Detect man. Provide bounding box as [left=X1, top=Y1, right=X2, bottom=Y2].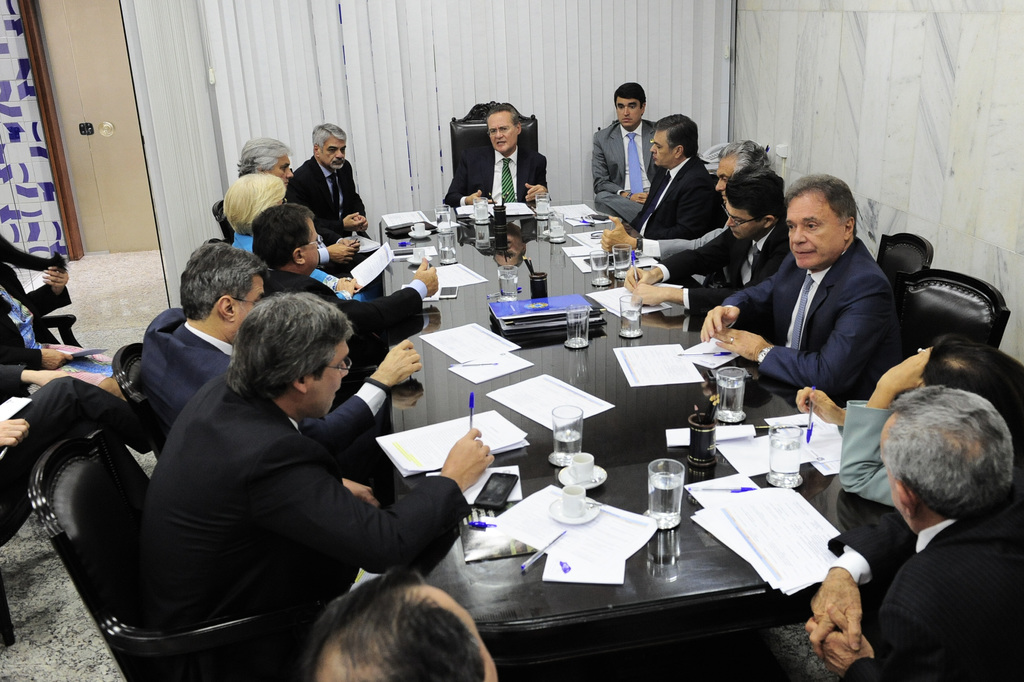
[left=613, top=168, right=788, bottom=327].
